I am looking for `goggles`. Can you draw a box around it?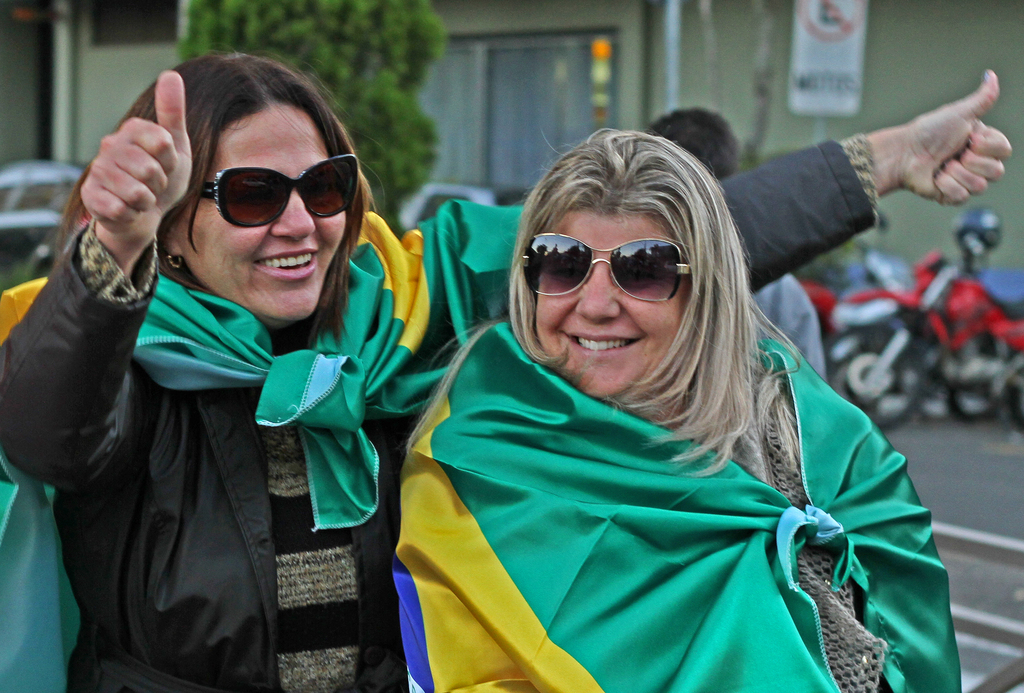
Sure, the bounding box is {"x1": 515, "y1": 236, "x2": 687, "y2": 308}.
